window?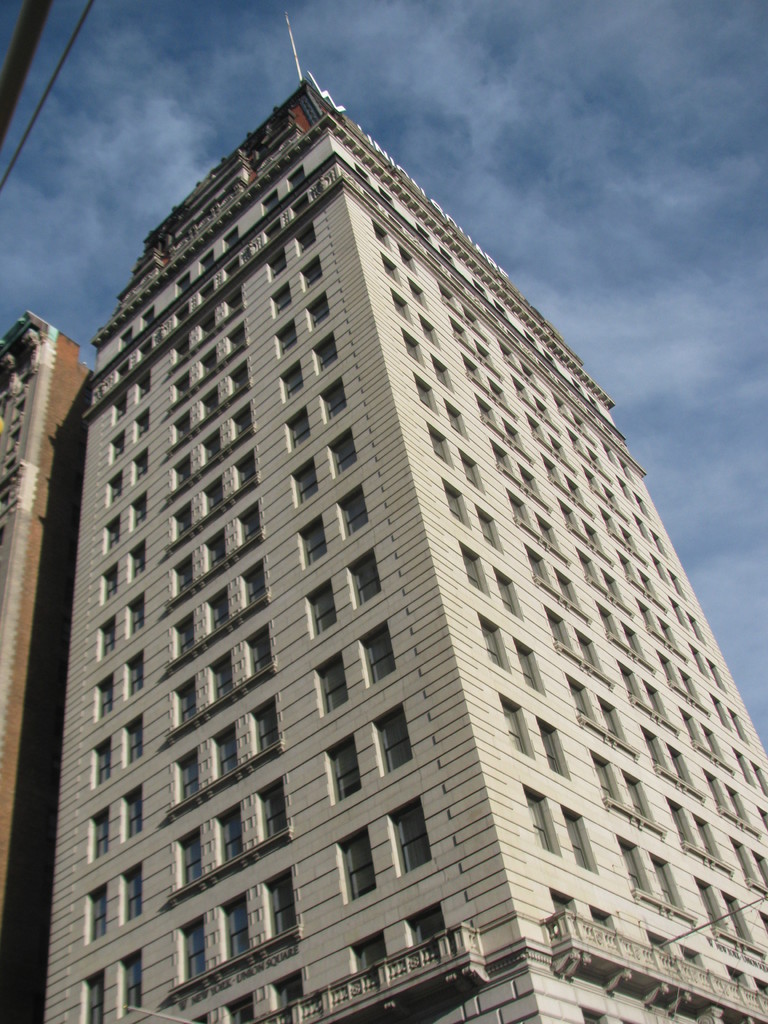
rect(602, 487, 623, 506)
